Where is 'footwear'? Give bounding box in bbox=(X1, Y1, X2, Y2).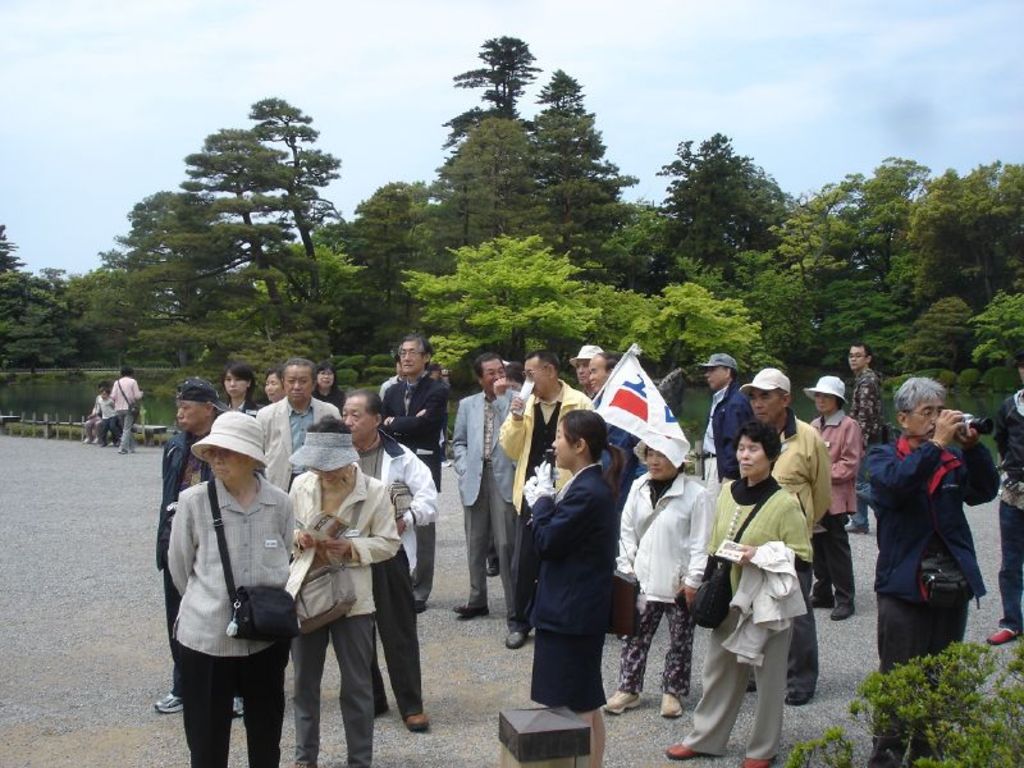
bbox=(82, 439, 88, 444).
